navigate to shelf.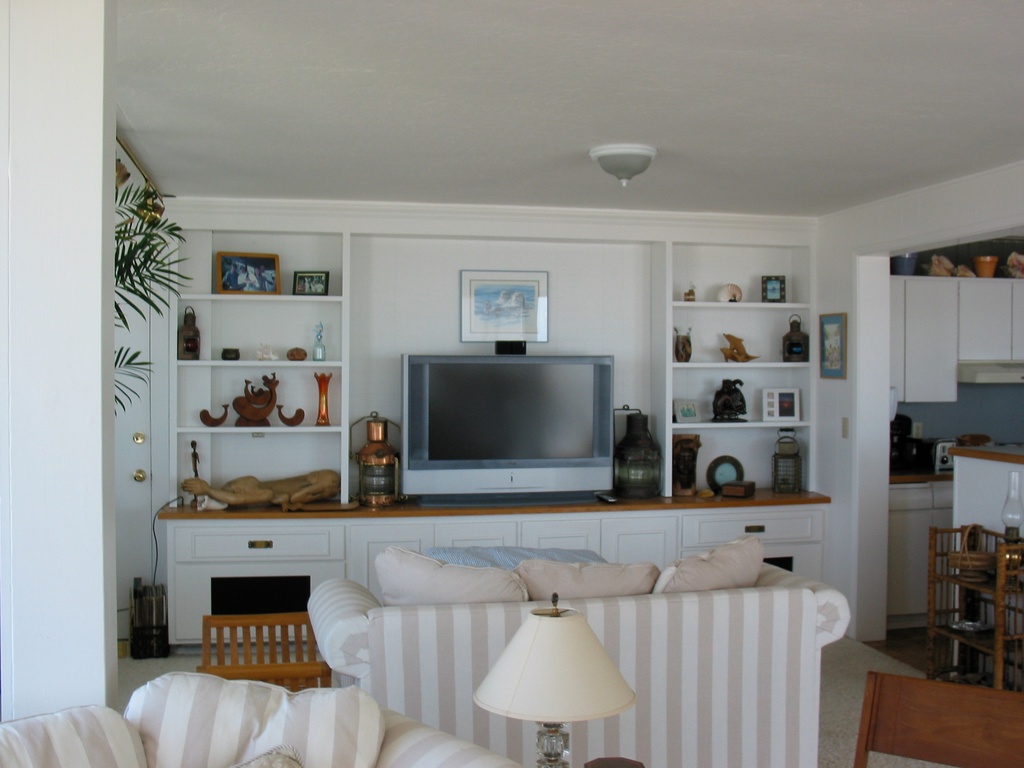
Navigation target: <bbox>166, 432, 349, 513</bbox>.
